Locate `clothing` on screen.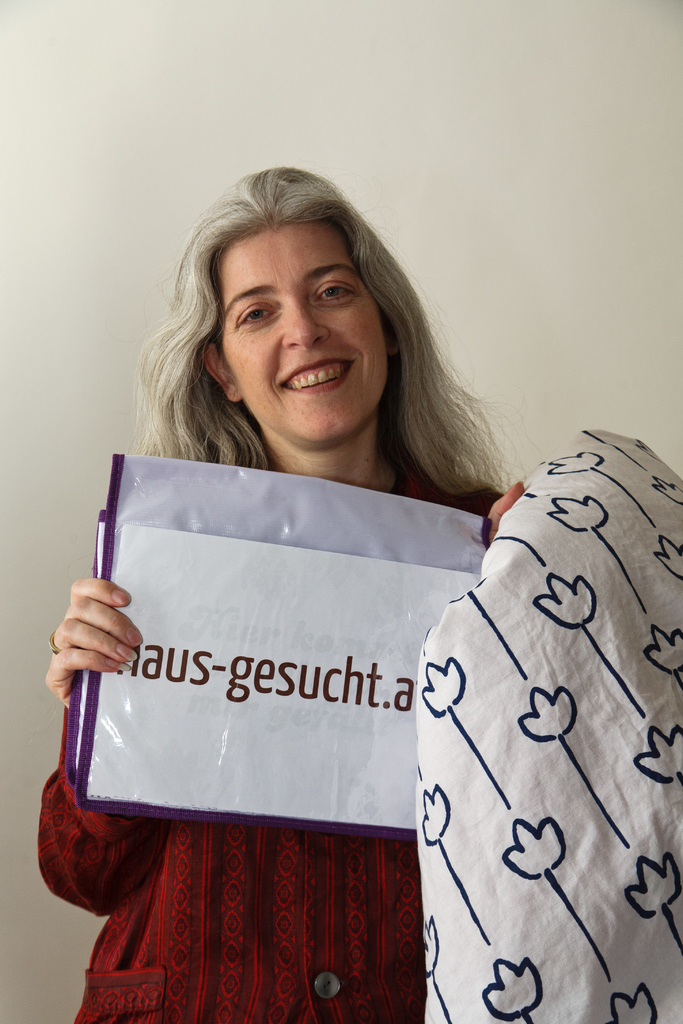
On screen at bbox=[23, 391, 514, 972].
